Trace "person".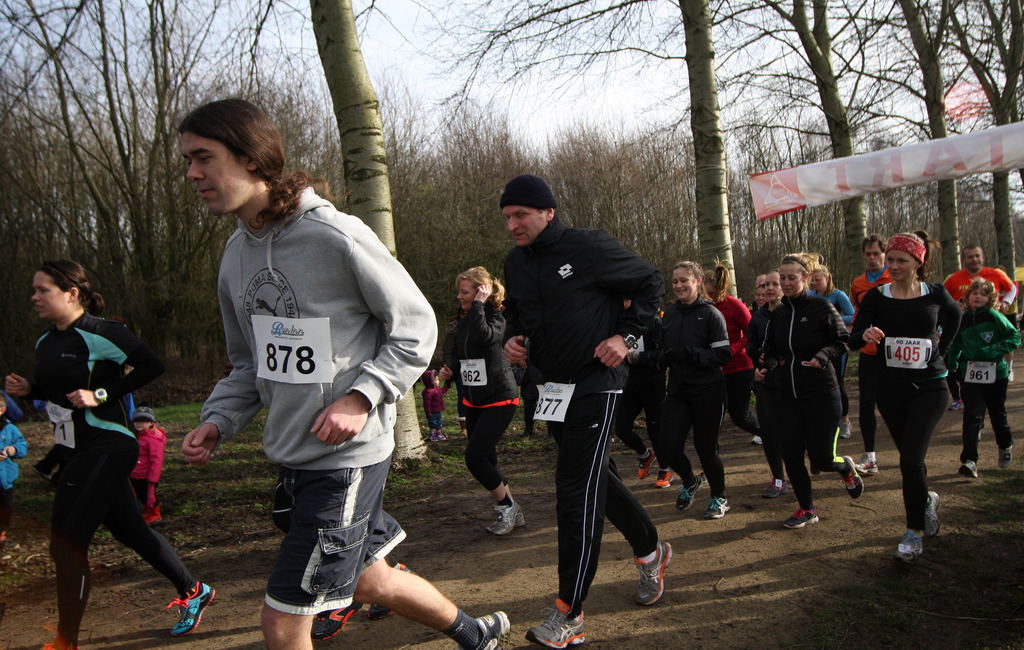
Traced to 179/96/511/649.
